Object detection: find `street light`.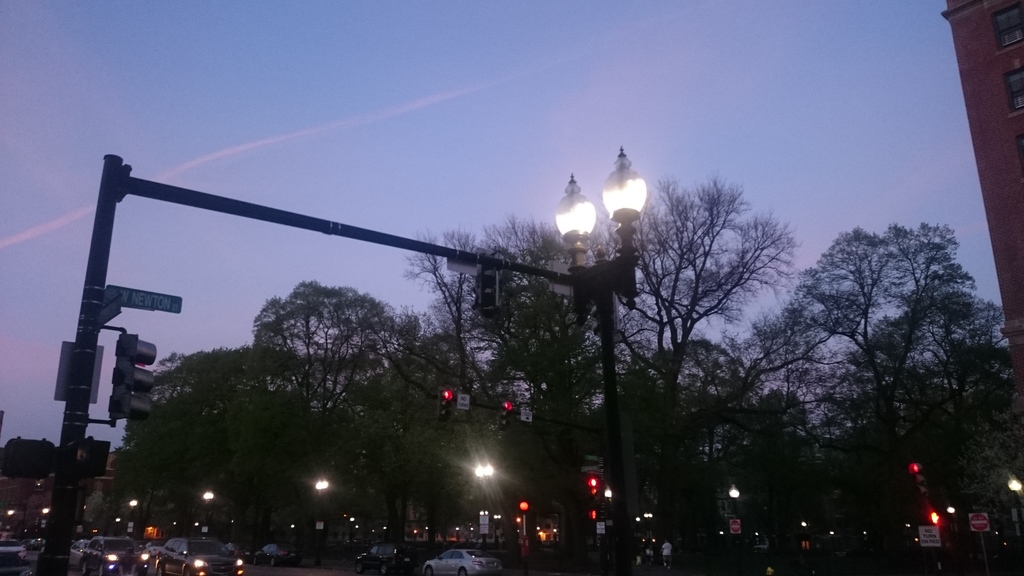
BBox(599, 145, 652, 303).
